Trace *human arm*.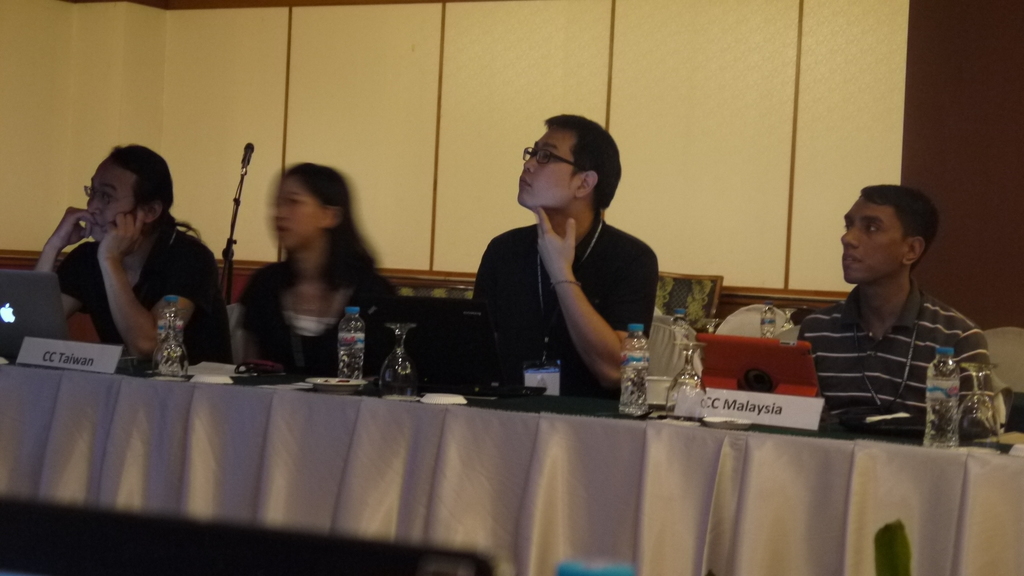
Traced to left=956, top=323, right=987, bottom=394.
